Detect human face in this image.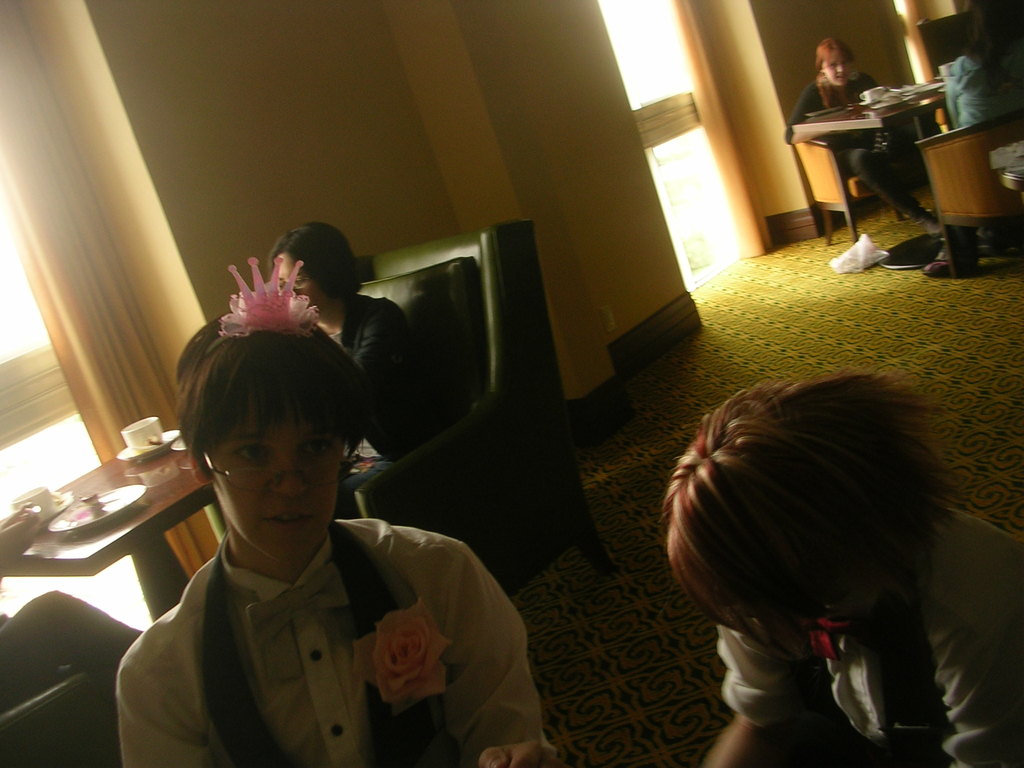
Detection: (273,252,317,302).
